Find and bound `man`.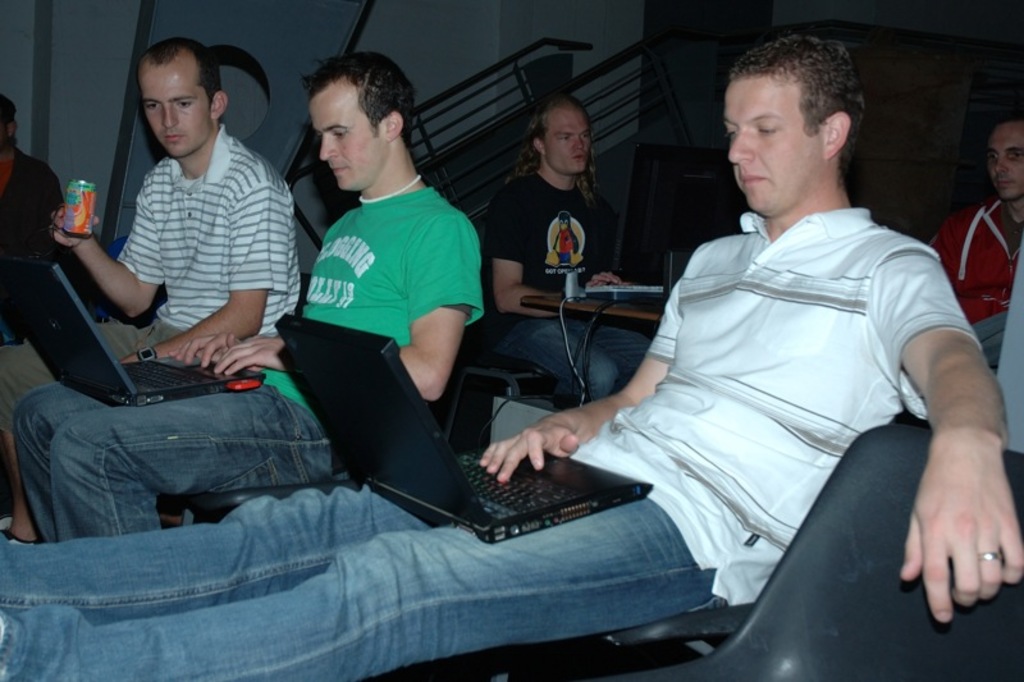
Bound: region(0, 95, 76, 340).
